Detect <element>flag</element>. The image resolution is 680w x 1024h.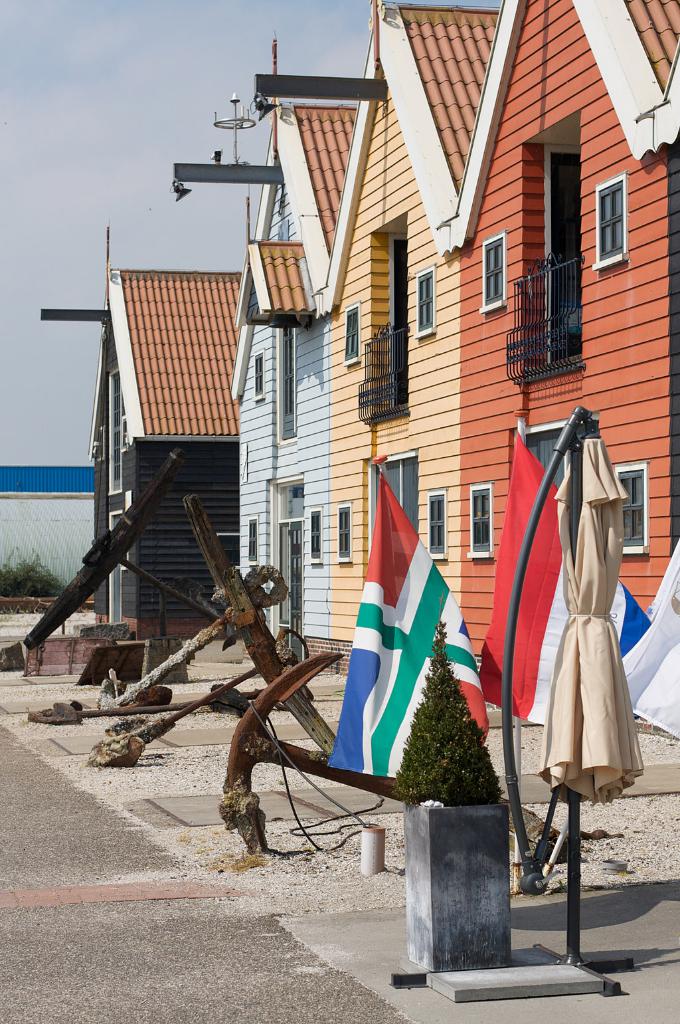
(466,423,673,729).
